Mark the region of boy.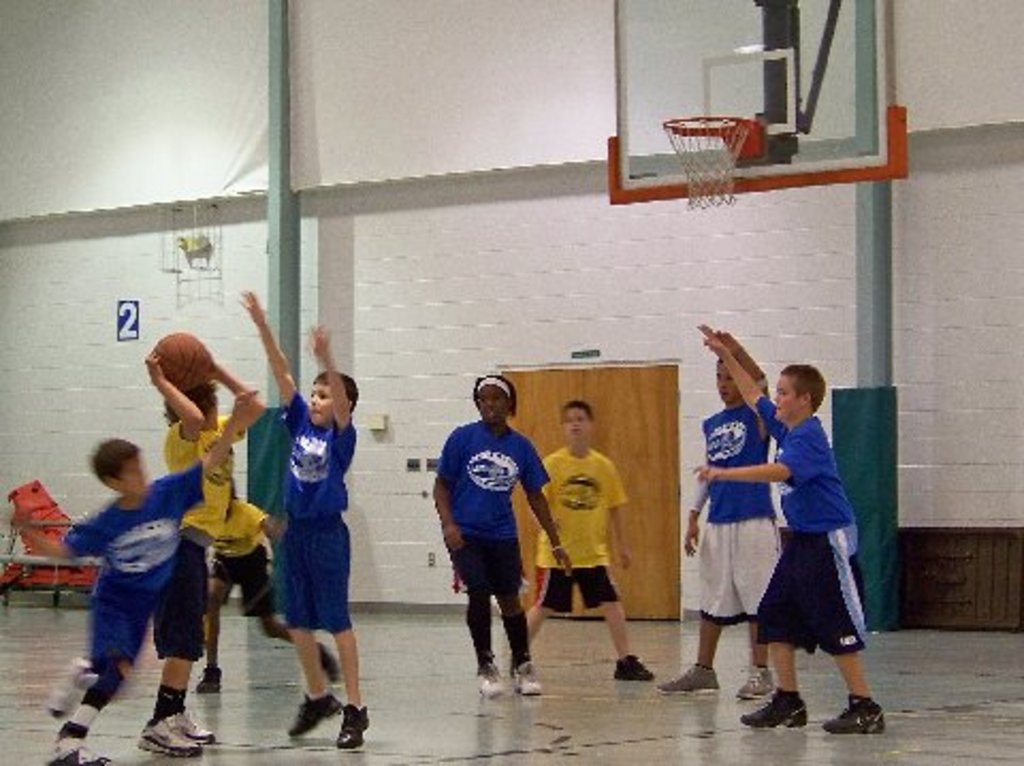
Region: left=6, top=386, right=262, bottom=764.
